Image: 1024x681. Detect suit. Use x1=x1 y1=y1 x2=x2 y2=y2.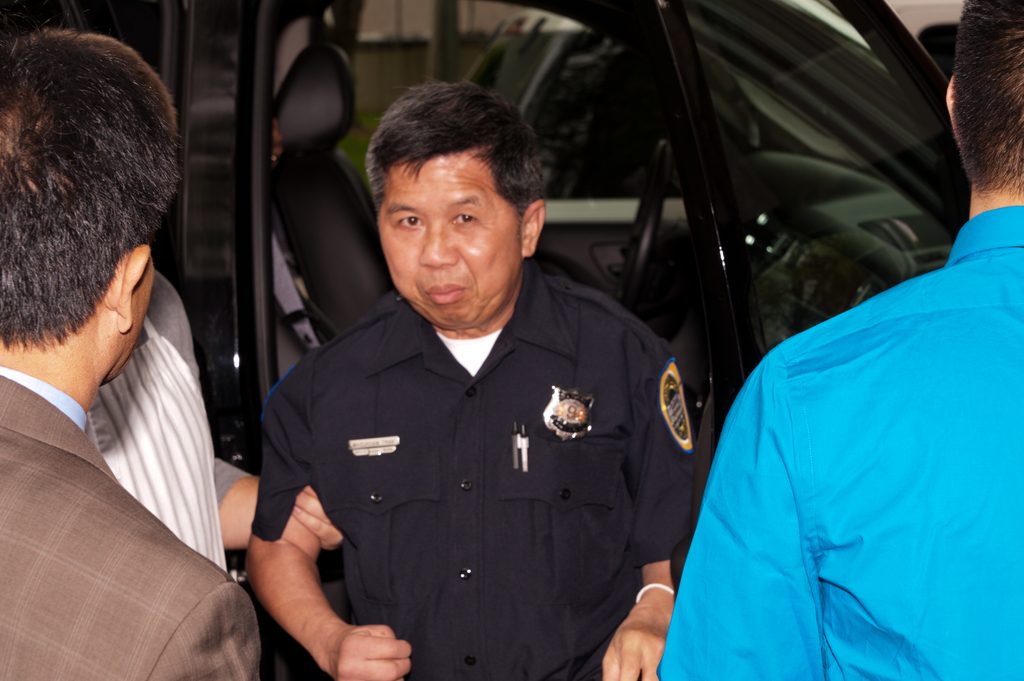
x1=0 y1=373 x2=267 y2=680.
